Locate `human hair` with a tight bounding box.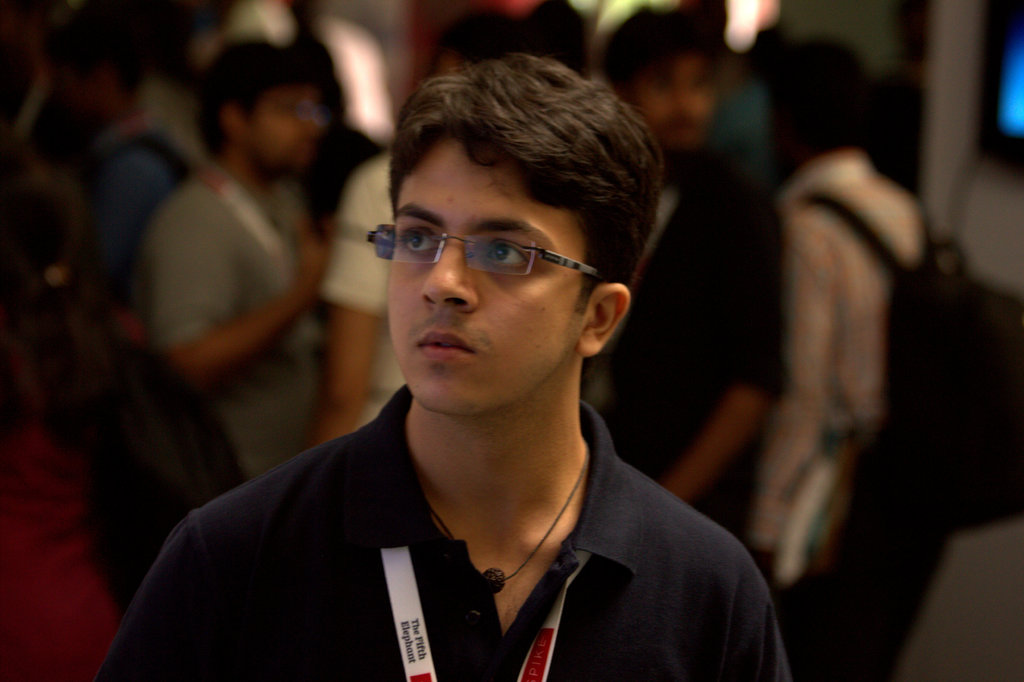
Rect(379, 30, 657, 349).
